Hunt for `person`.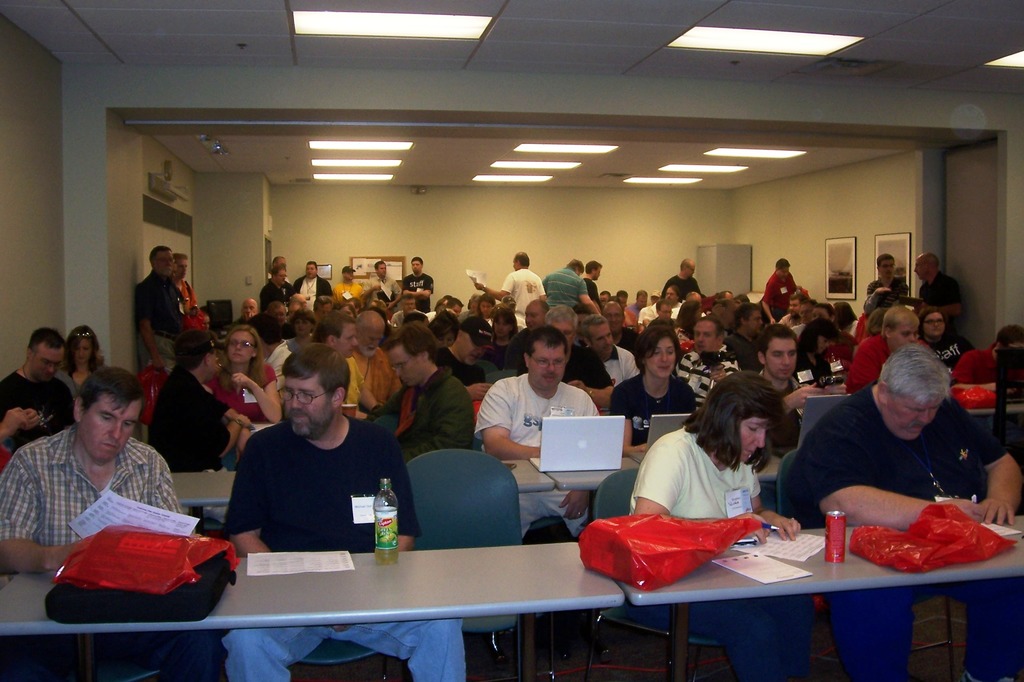
Hunted down at 395,253,439,313.
